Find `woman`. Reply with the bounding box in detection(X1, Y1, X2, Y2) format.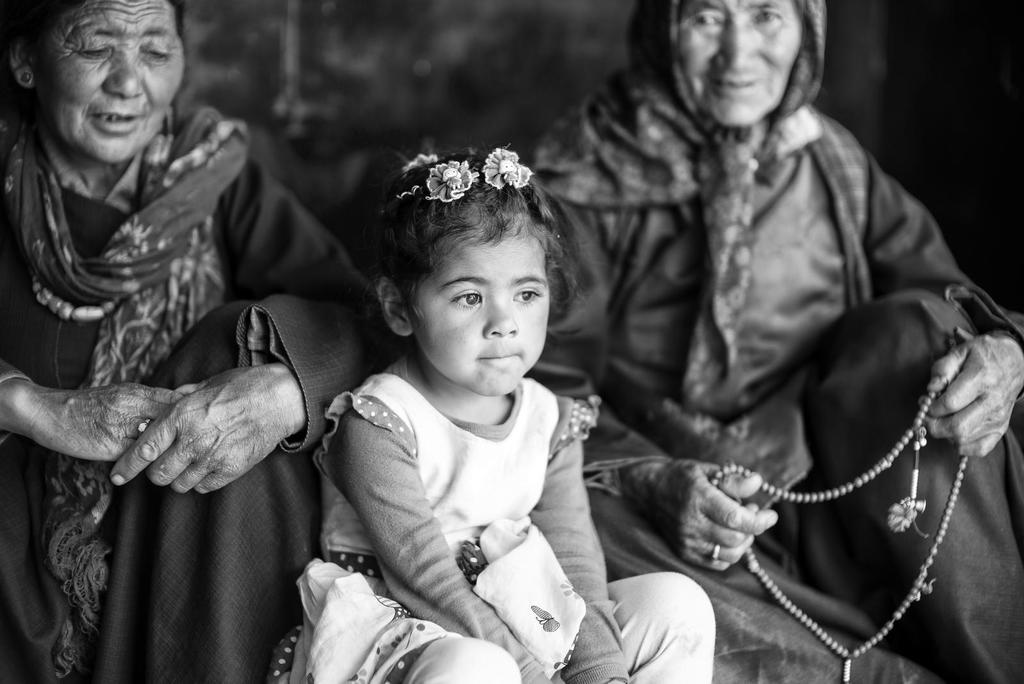
detection(0, 0, 404, 683).
